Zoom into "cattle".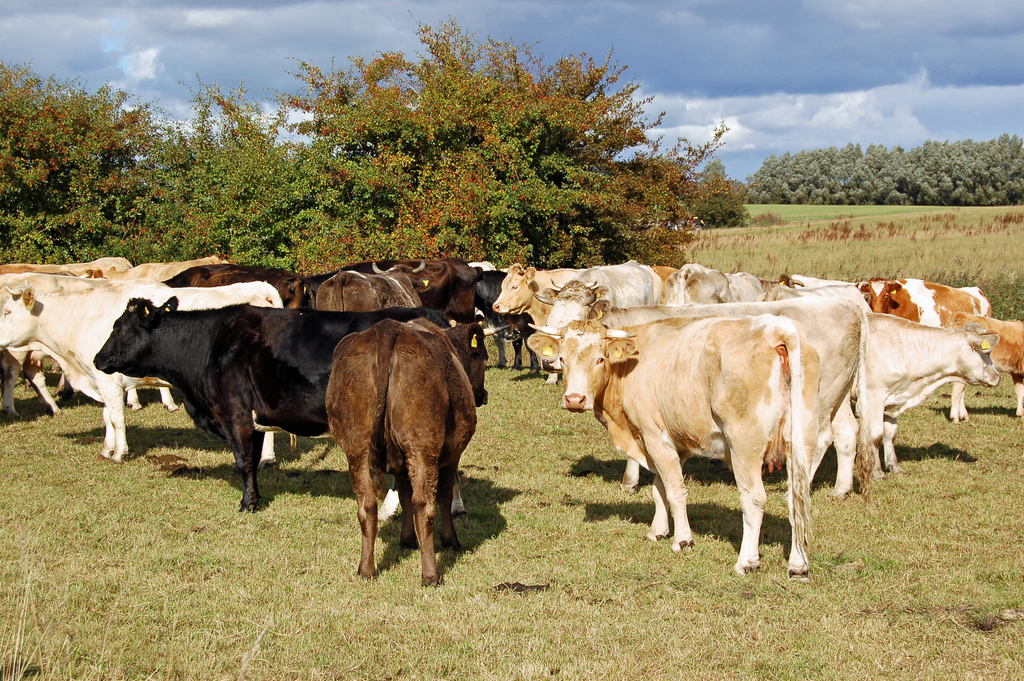
Zoom target: <bbox>524, 320, 815, 571</bbox>.
